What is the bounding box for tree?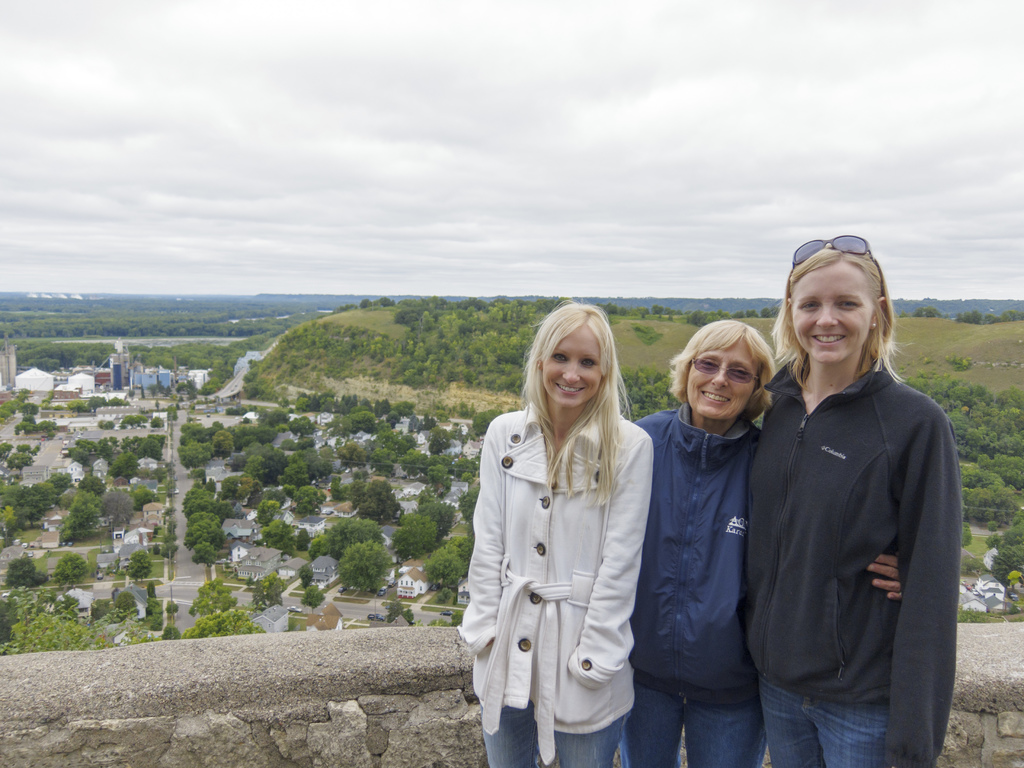
<region>0, 387, 36, 415</region>.
